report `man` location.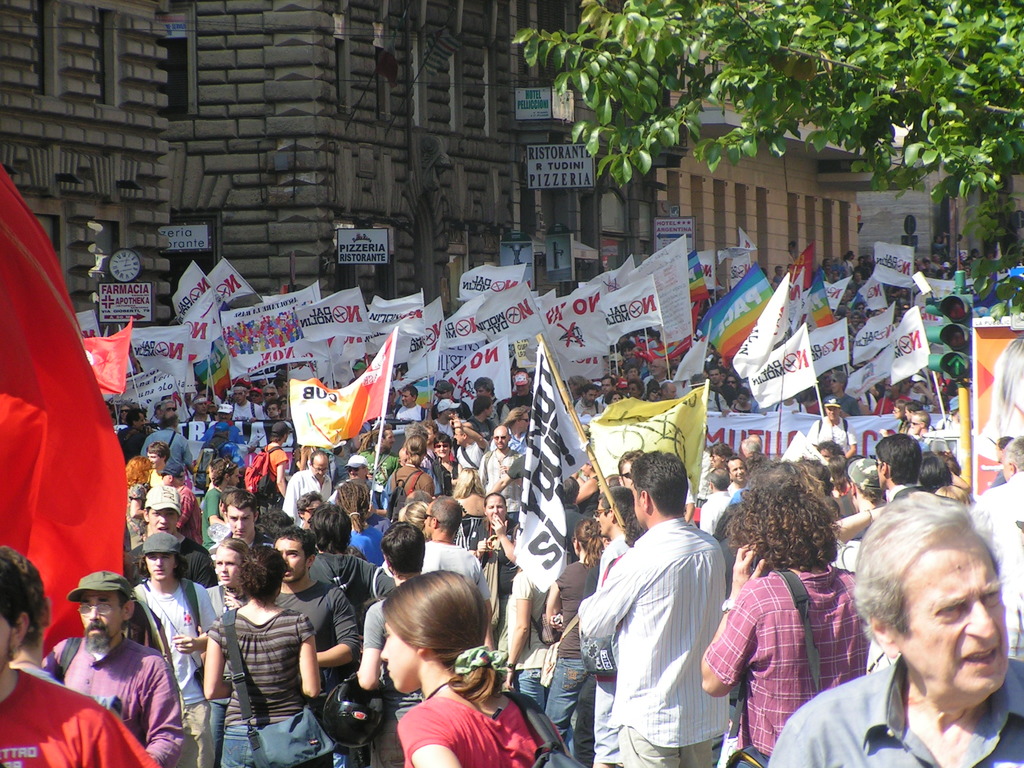
Report: 577 453 732 767.
